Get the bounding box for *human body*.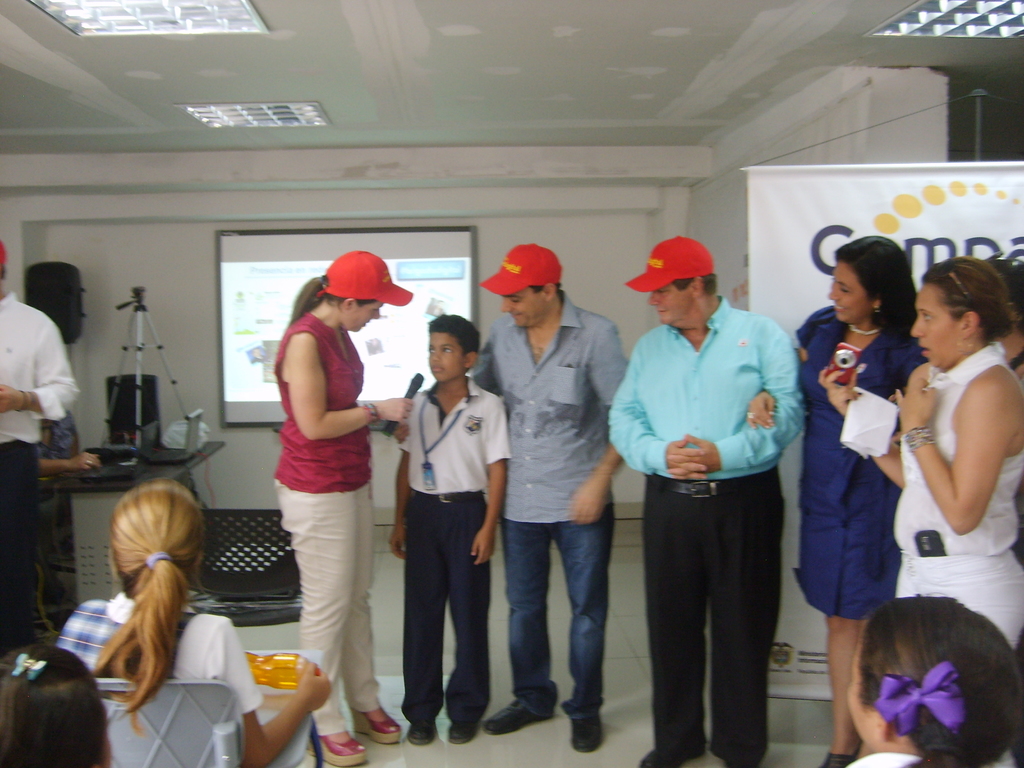
(x1=257, y1=258, x2=392, y2=732).
